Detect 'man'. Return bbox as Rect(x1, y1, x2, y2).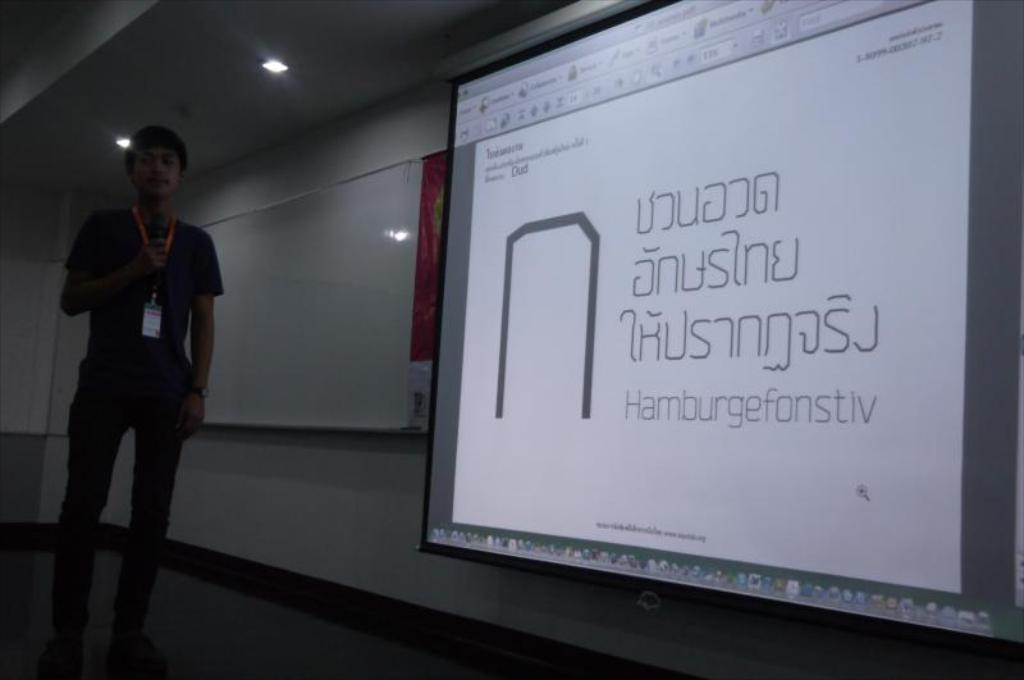
Rect(59, 127, 225, 679).
